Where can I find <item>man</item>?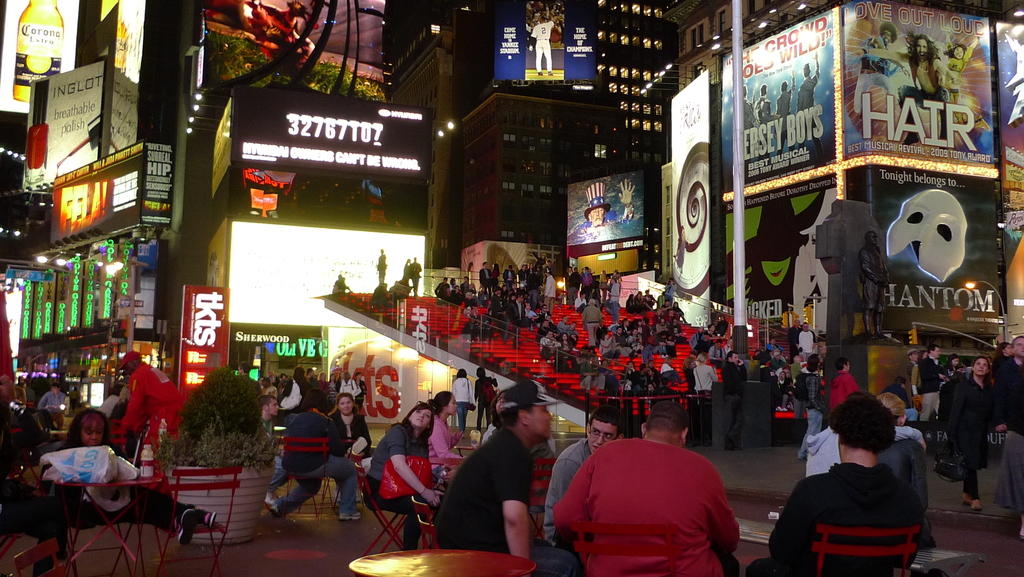
You can find it at <box>557,312,568,336</box>.
